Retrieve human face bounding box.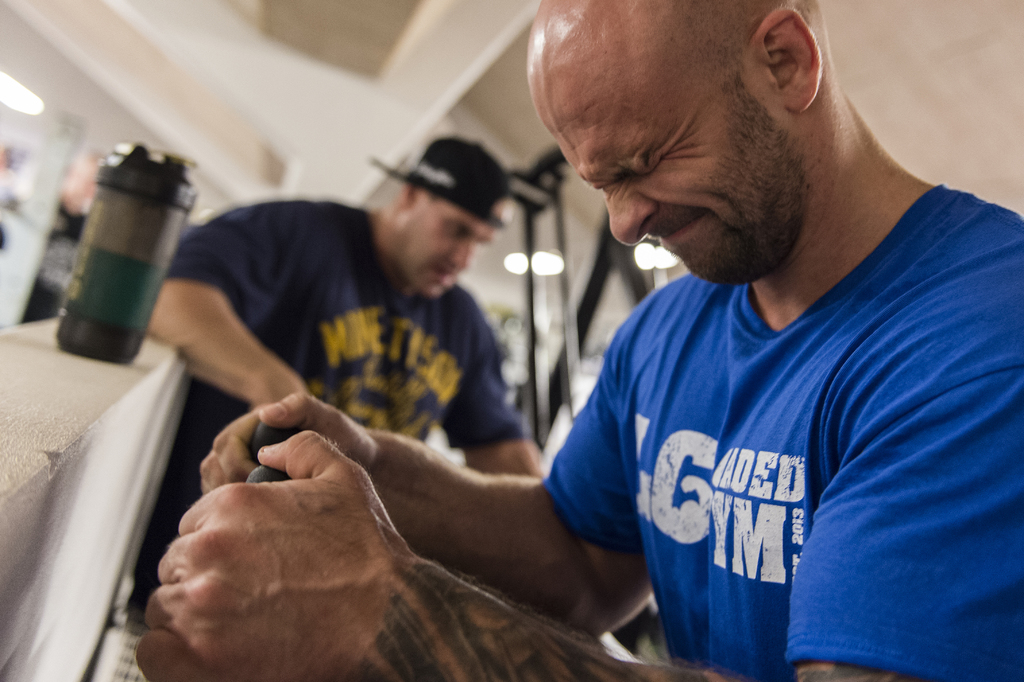
Bounding box: {"x1": 532, "y1": 21, "x2": 812, "y2": 288}.
